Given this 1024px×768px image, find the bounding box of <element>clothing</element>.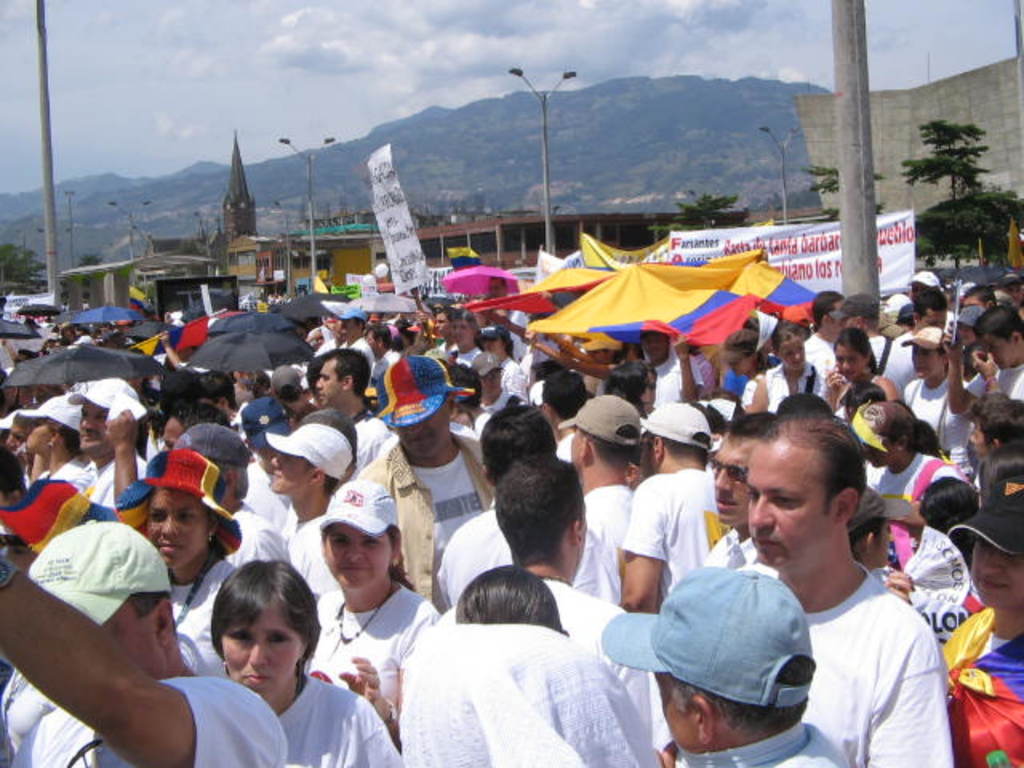
x1=245 y1=461 x2=299 y2=522.
